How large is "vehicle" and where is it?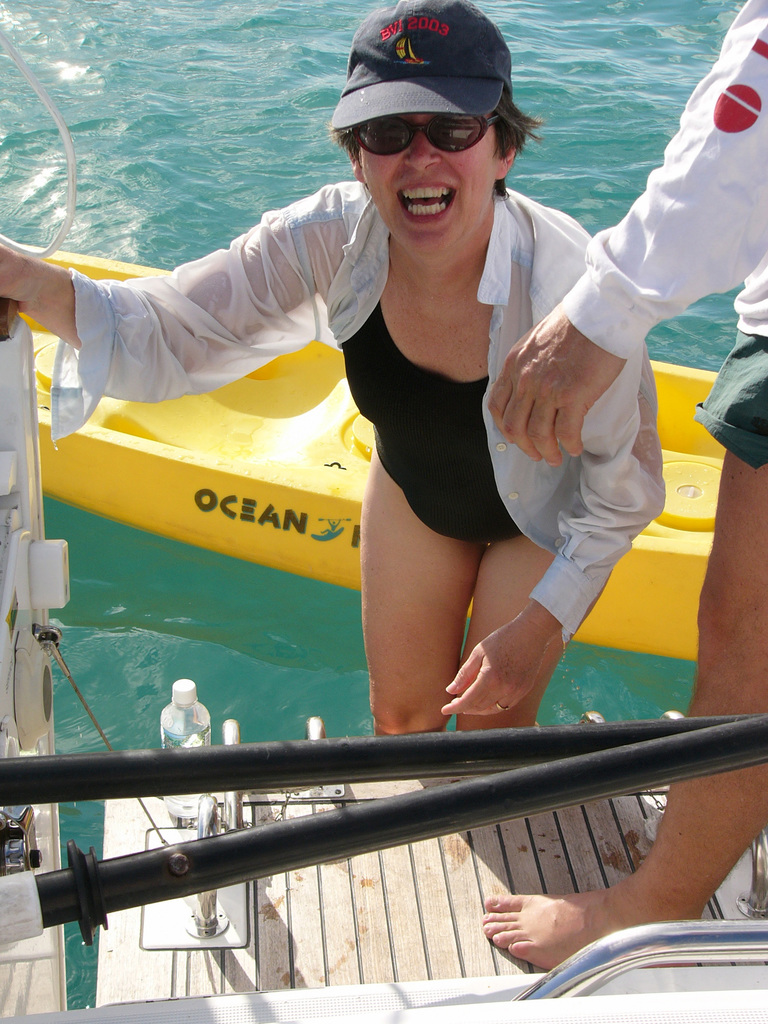
Bounding box: locate(12, 241, 729, 666).
